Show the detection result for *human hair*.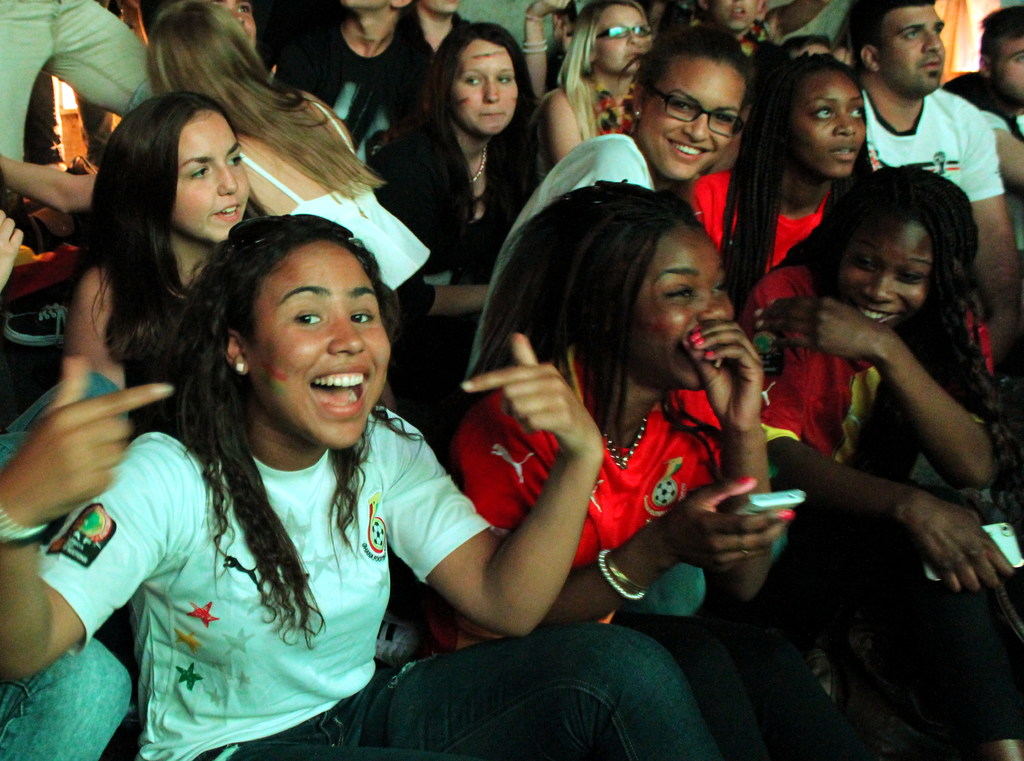
bbox=[408, 24, 542, 231].
